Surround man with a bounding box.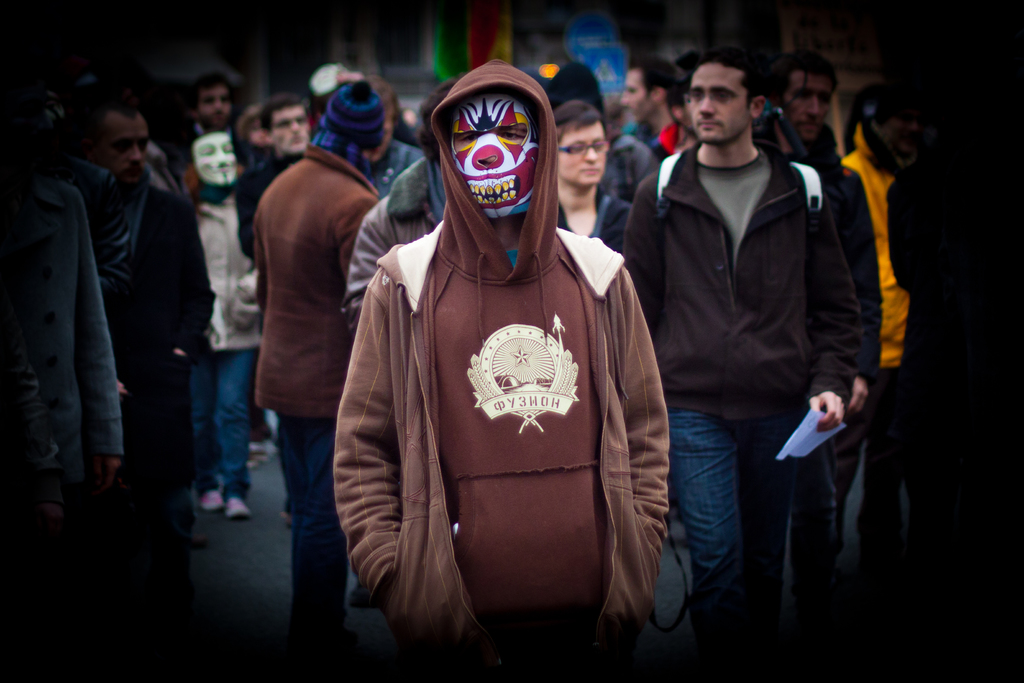
box(61, 94, 221, 649).
